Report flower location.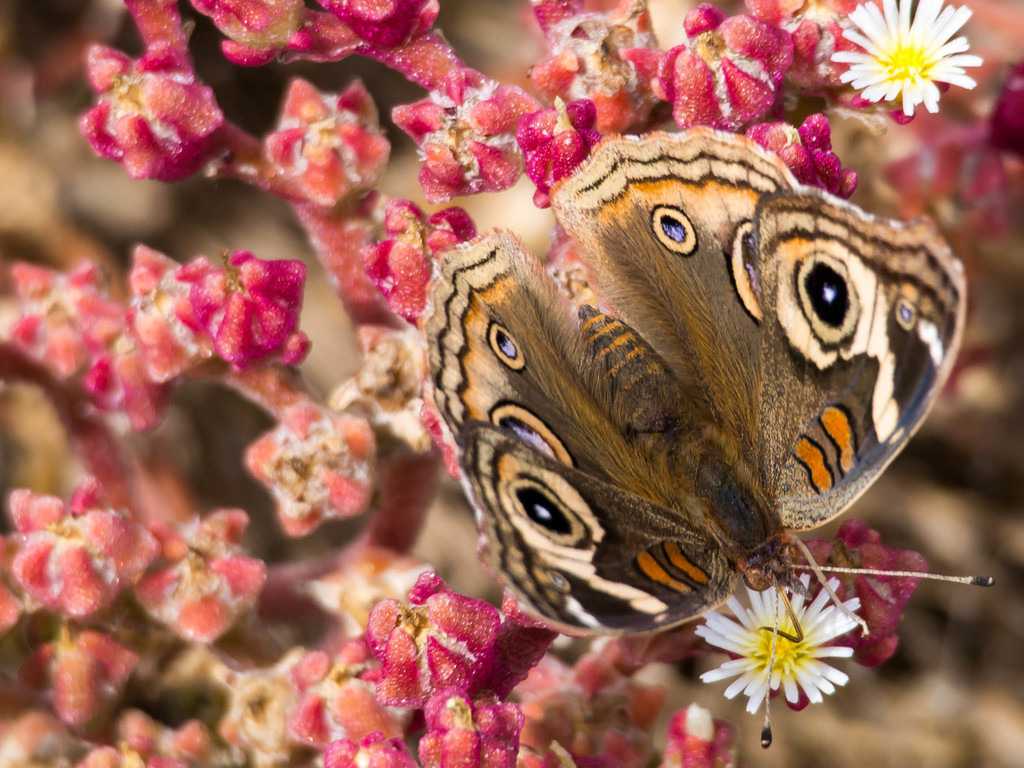
Report: pyautogui.locateOnScreen(324, 0, 440, 61).
